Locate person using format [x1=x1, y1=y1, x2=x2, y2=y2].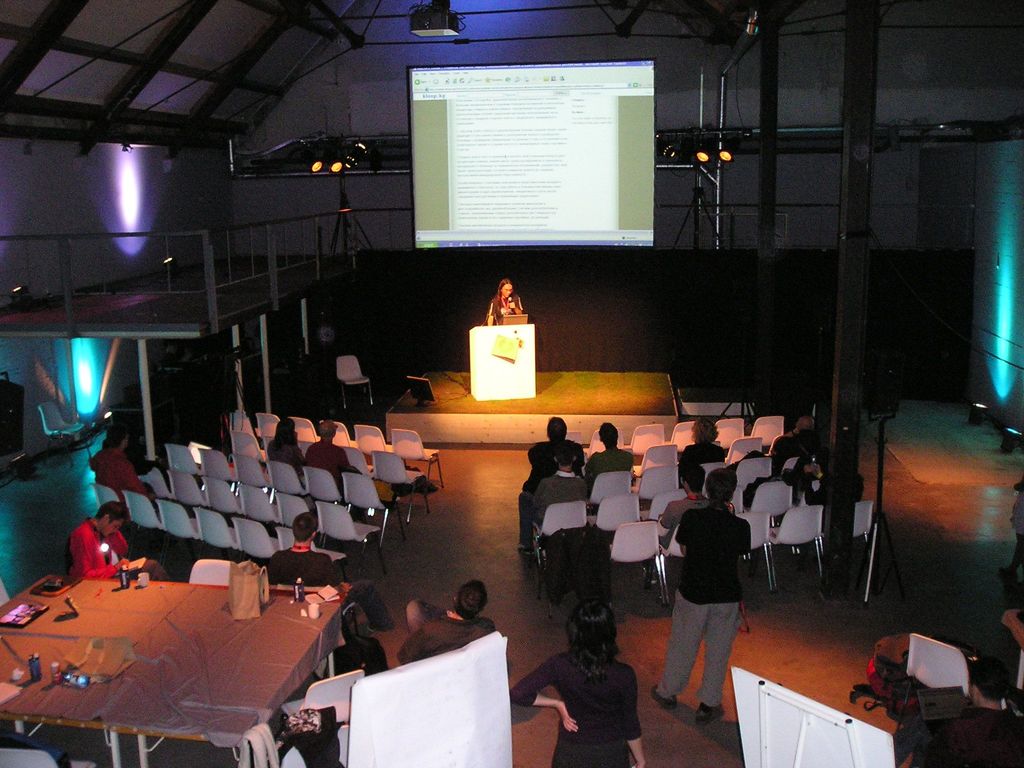
[x1=260, y1=511, x2=404, y2=634].
